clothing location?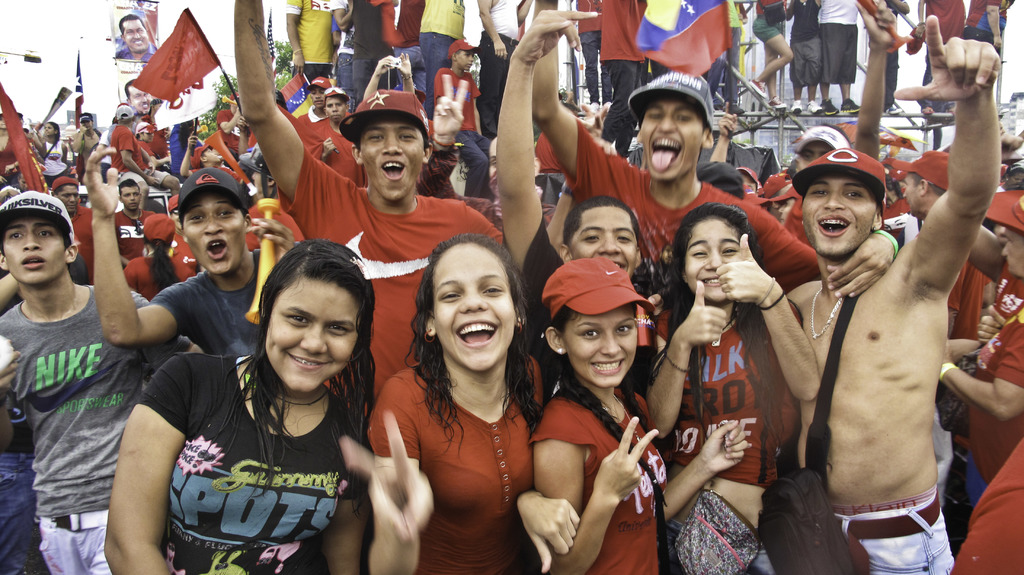
Rect(964, 0, 1006, 72)
